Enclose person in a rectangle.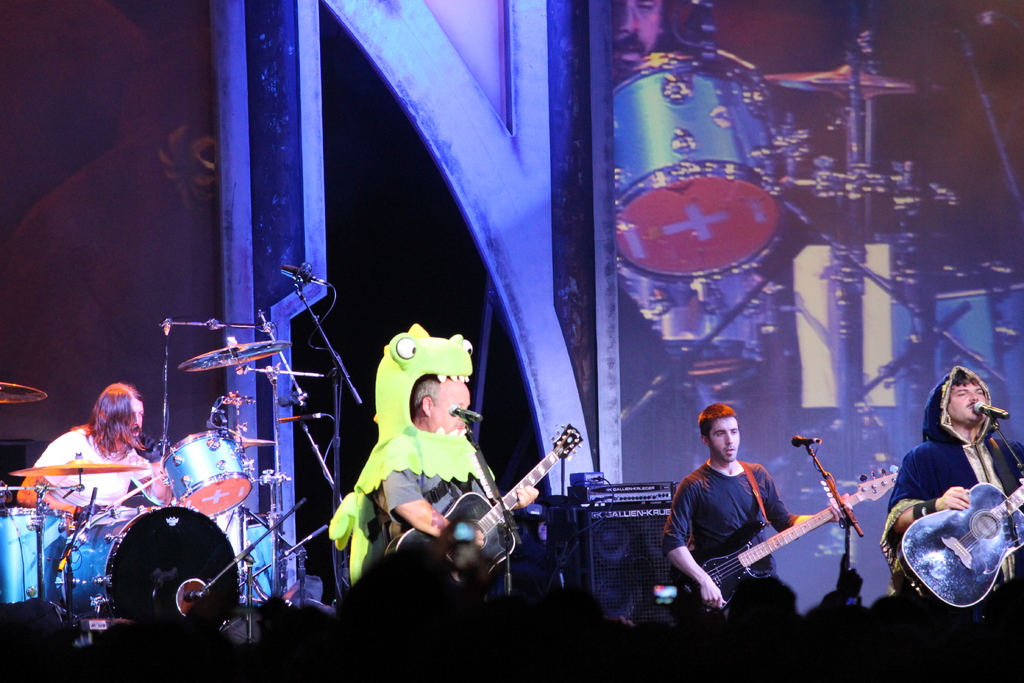
(684,395,838,654).
